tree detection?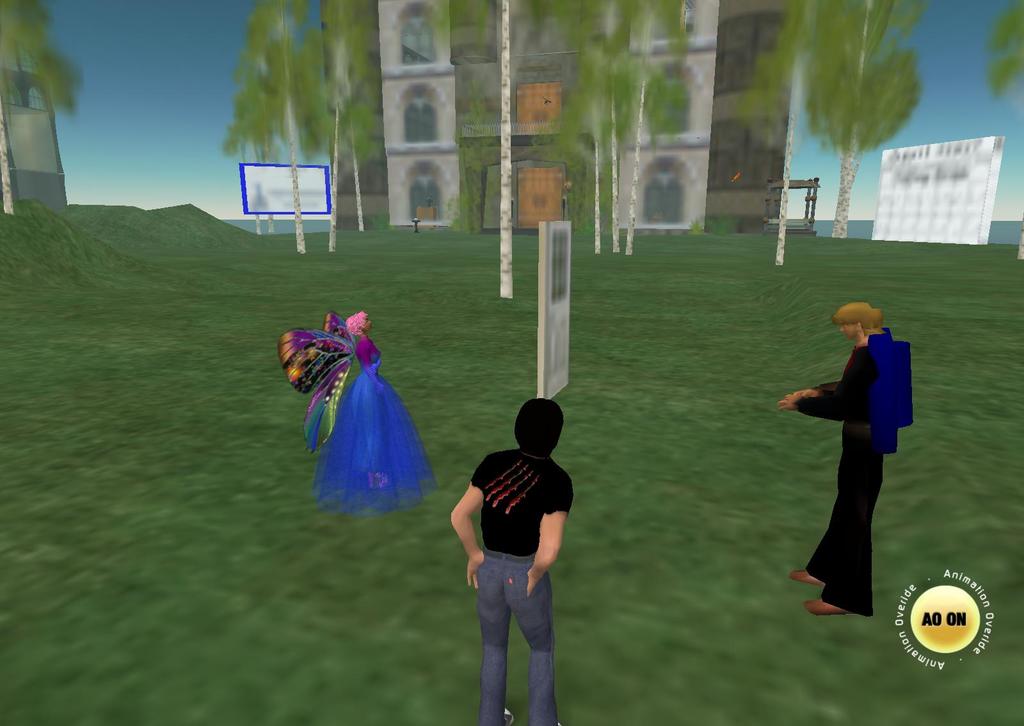
0,0,91,216
